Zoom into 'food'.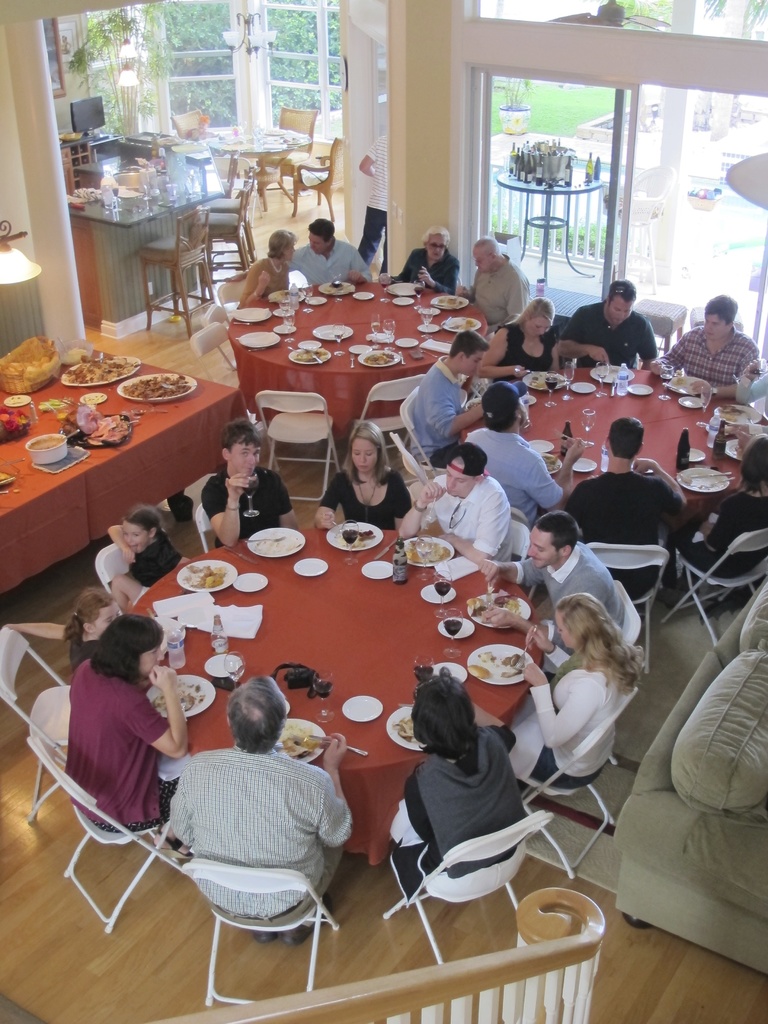
Zoom target: (67, 355, 135, 381).
